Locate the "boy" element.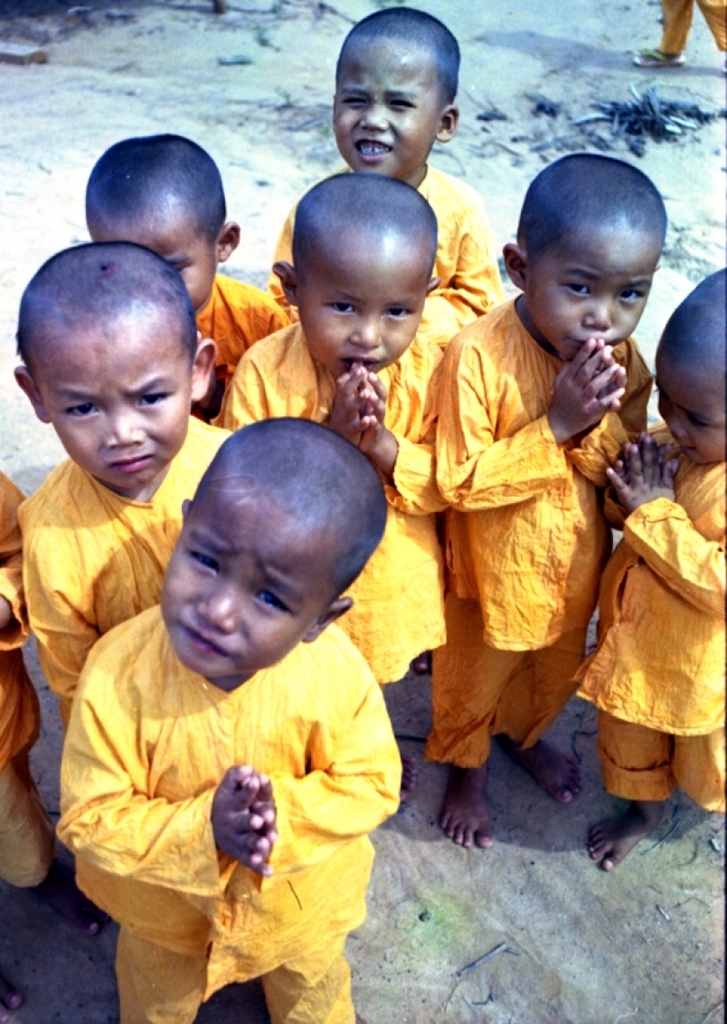
Element bbox: crop(212, 167, 467, 701).
